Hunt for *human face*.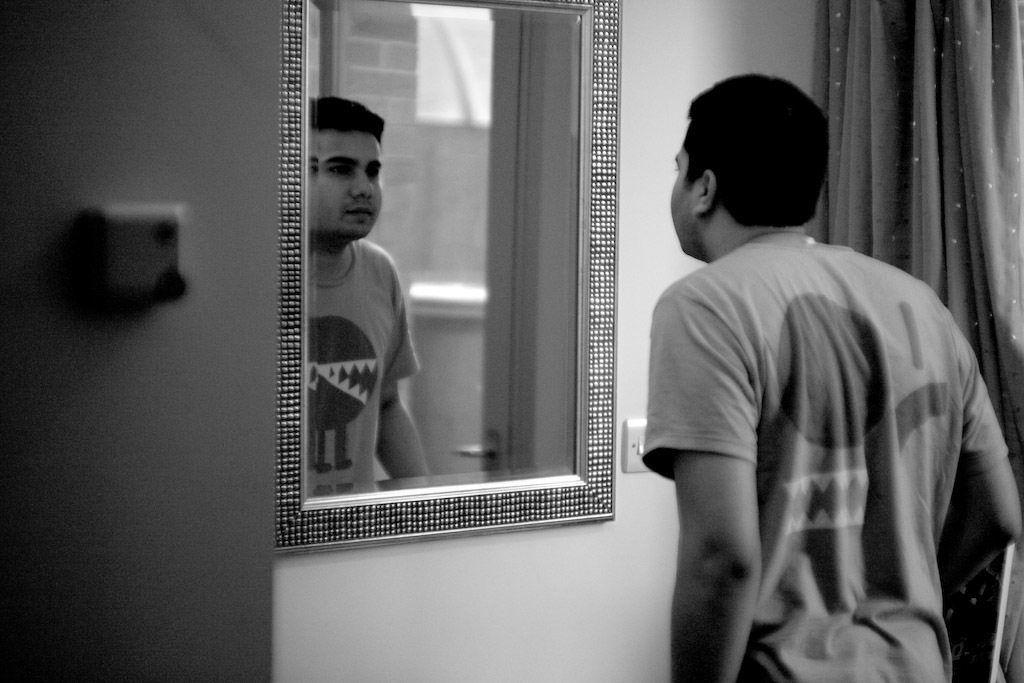
Hunted down at 317/133/380/241.
